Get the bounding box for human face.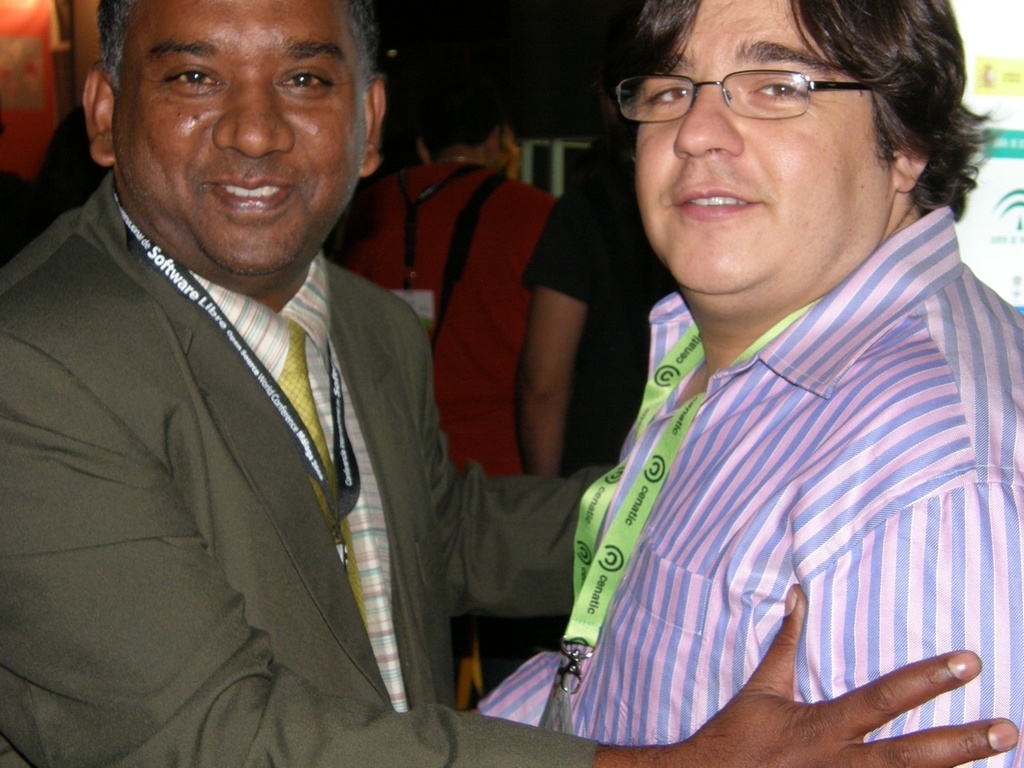
box(634, 0, 895, 294).
